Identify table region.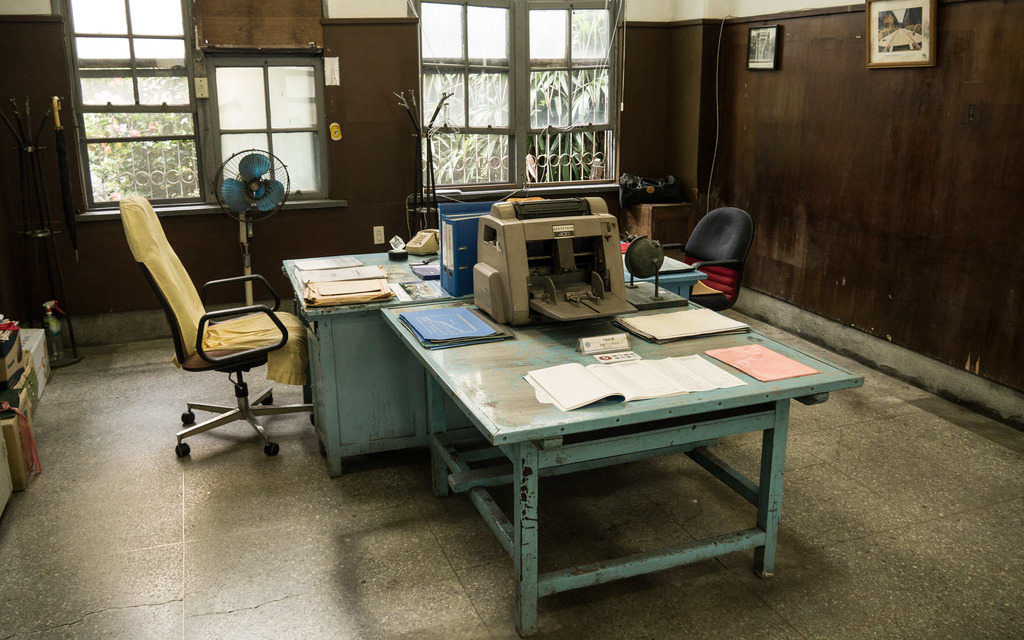
Region: {"left": 378, "top": 279, "right": 865, "bottom": 639}.
